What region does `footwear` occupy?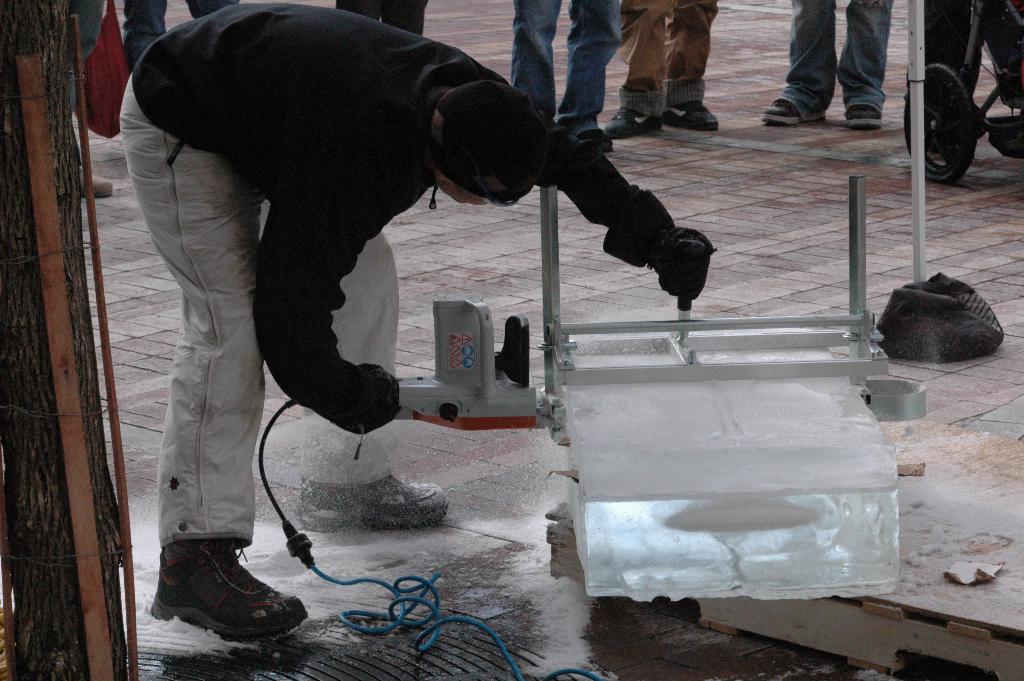
region(760, 95, 796, 122).
